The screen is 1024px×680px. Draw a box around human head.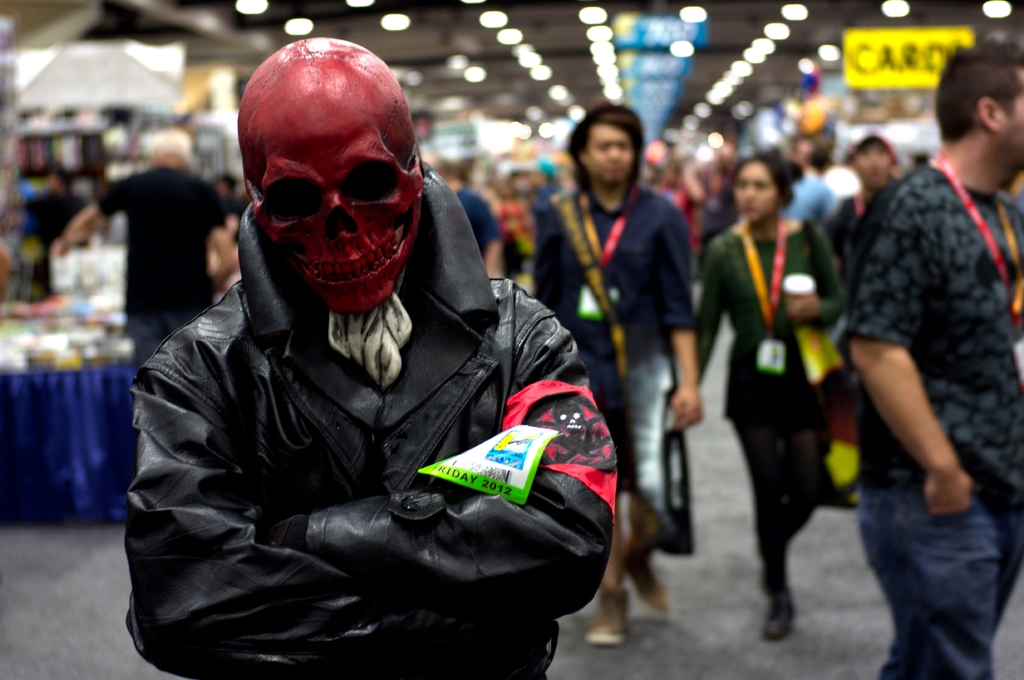
141/125/196/171.
